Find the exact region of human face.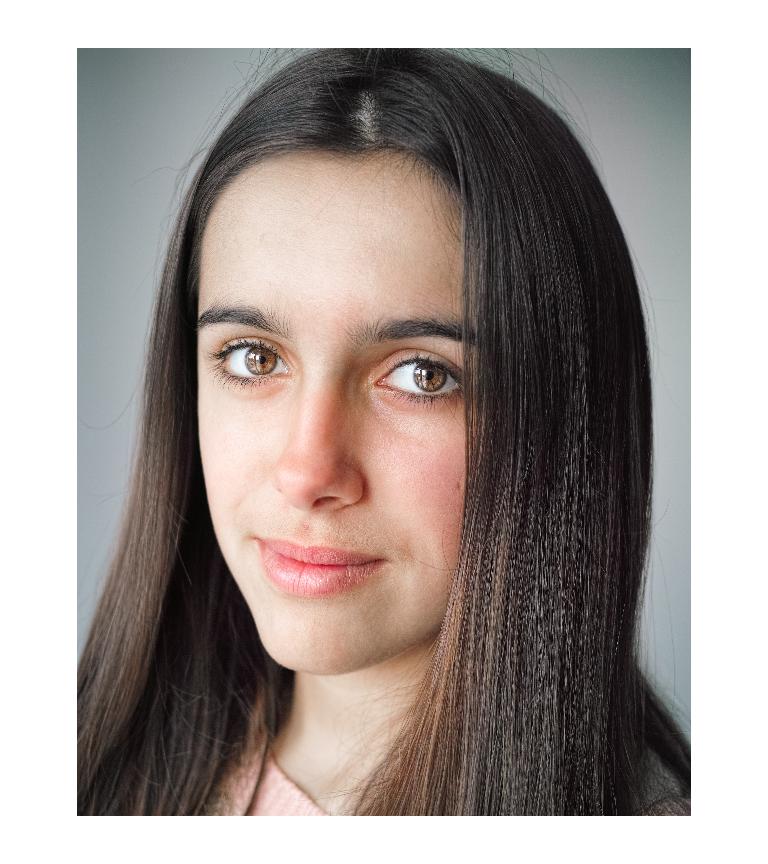
Exact region: 196 152 474 678.
